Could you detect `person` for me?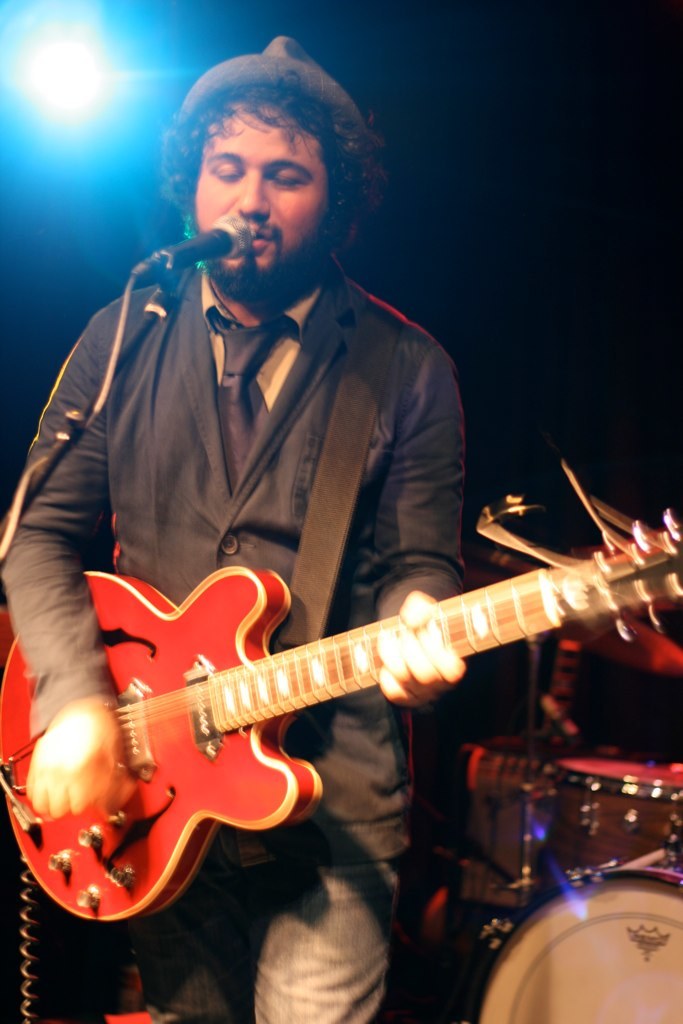
Detection result: 0, 39, 467, 1023.
